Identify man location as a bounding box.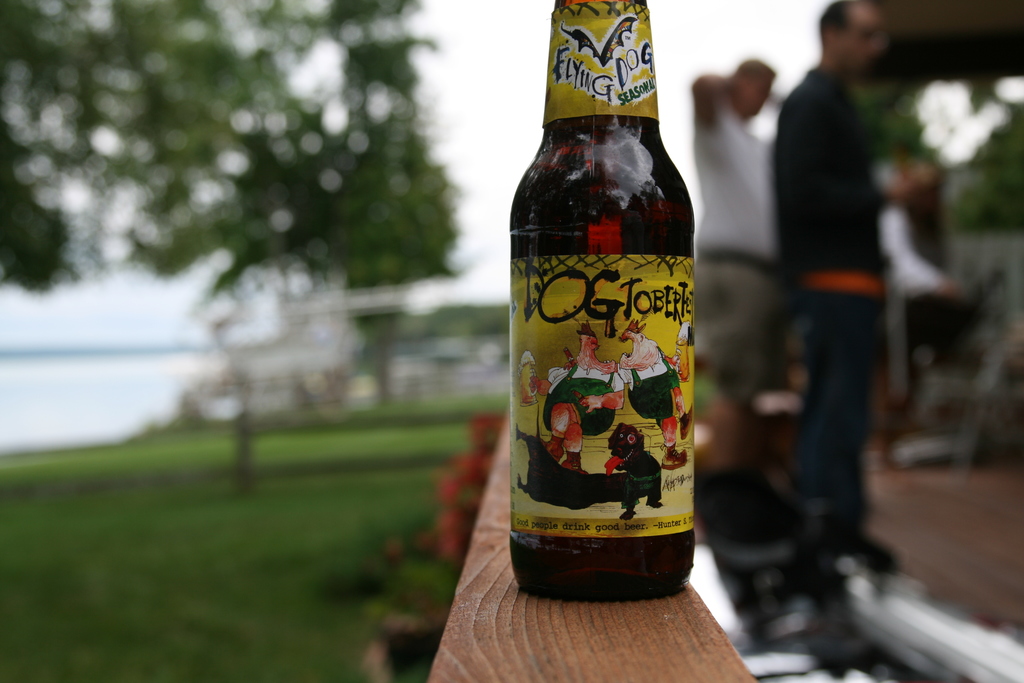
<region>611, 317, 689, 471</region>.
